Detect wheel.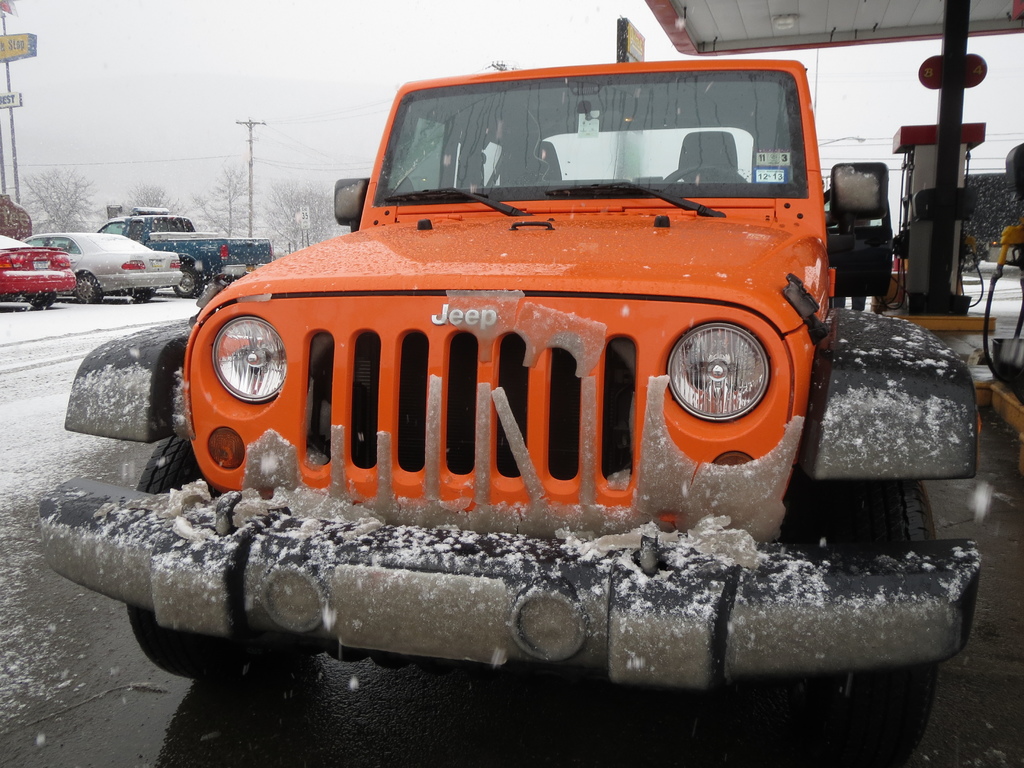
Detected at bbox=(115, 435, 284, 683).
